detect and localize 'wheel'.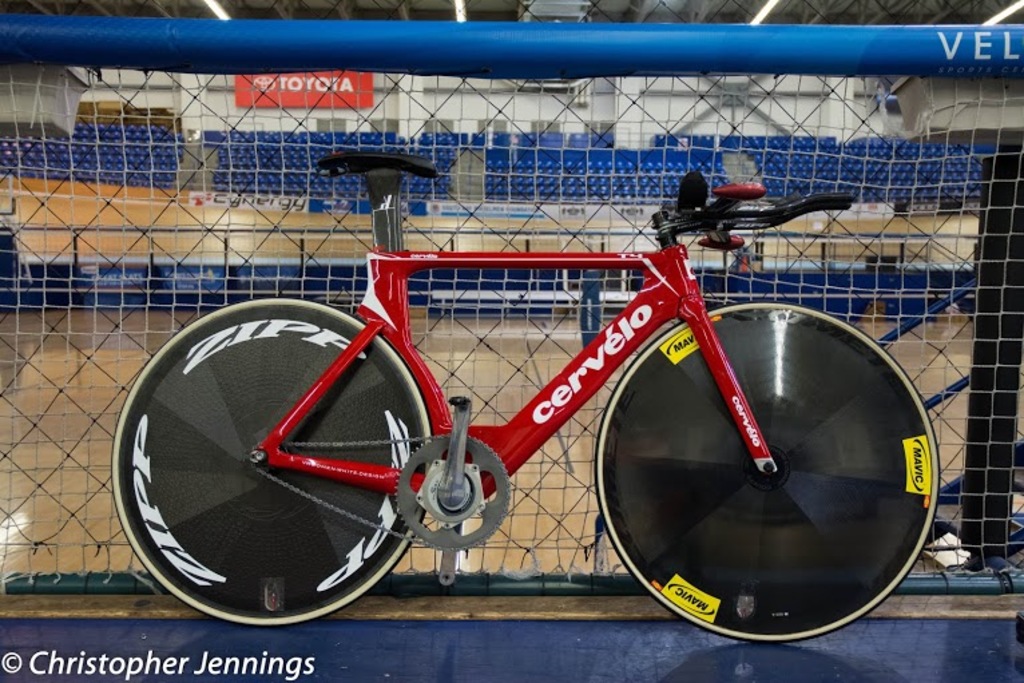
Localized at (left=594, top=301, right=941, bottom=640).
